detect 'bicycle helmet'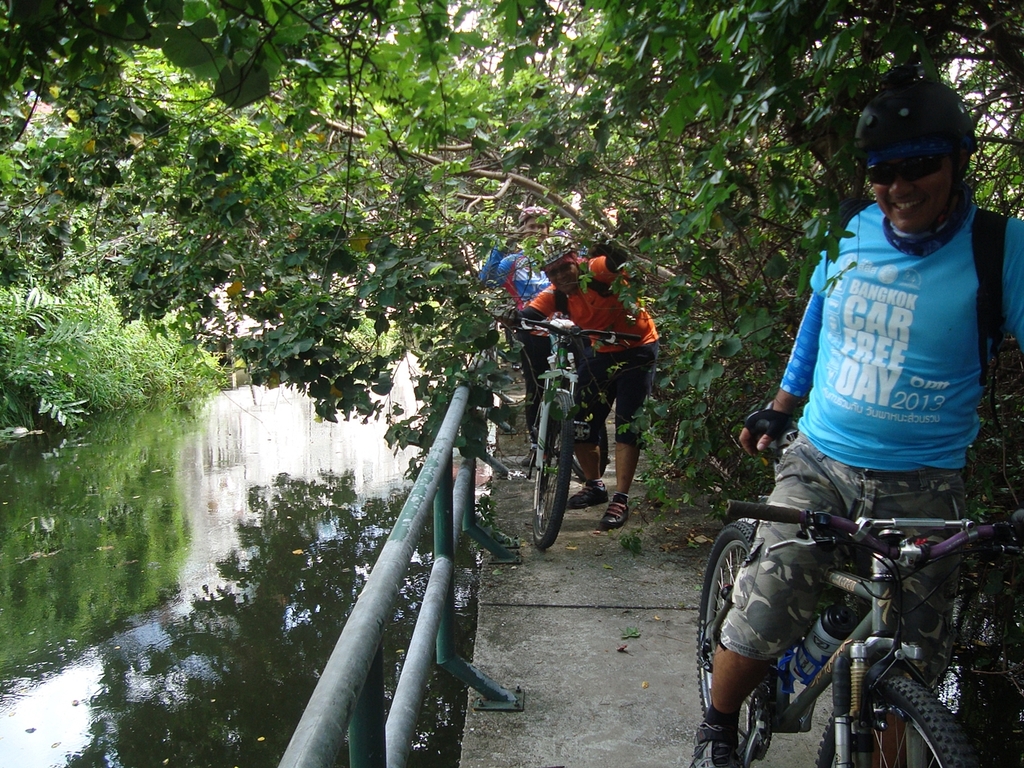
542,242,562,268
